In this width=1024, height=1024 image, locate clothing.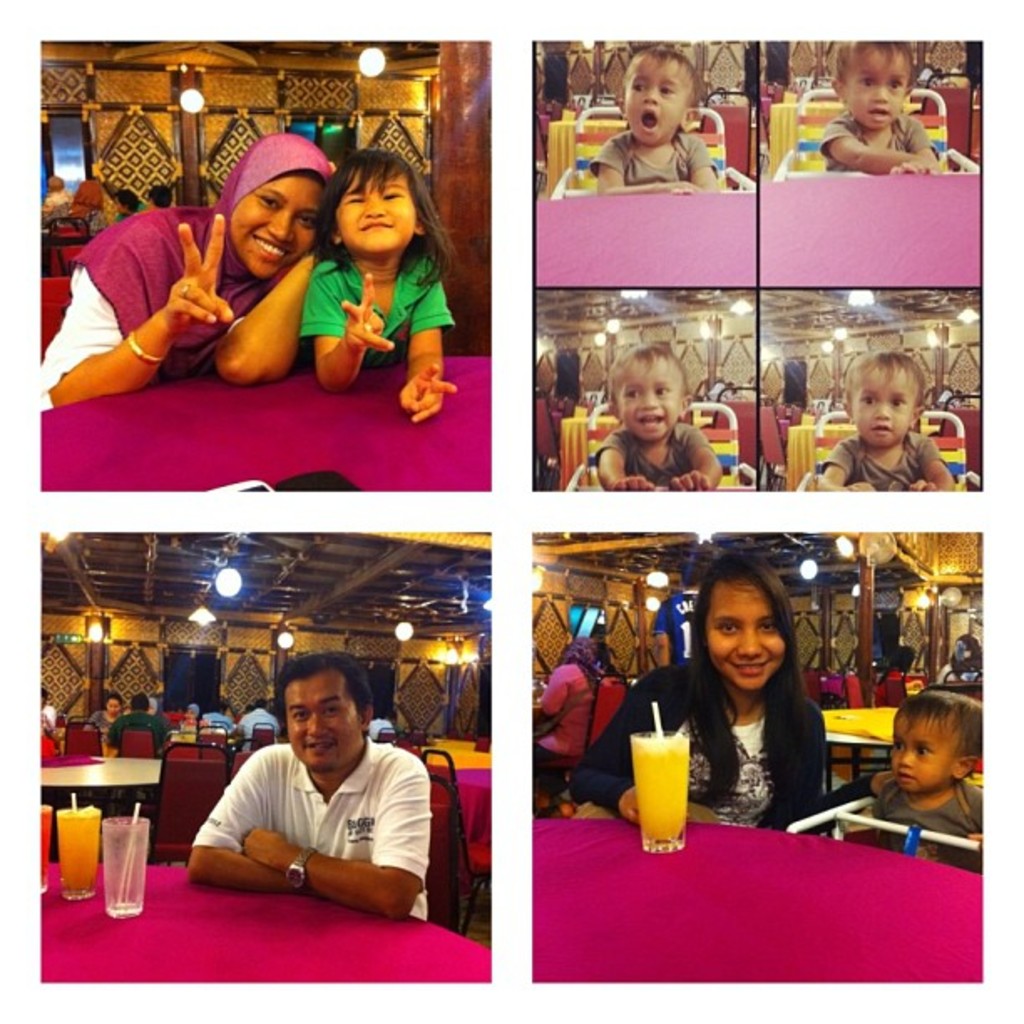
Bounding box: box(813, 430, 939, 489).
